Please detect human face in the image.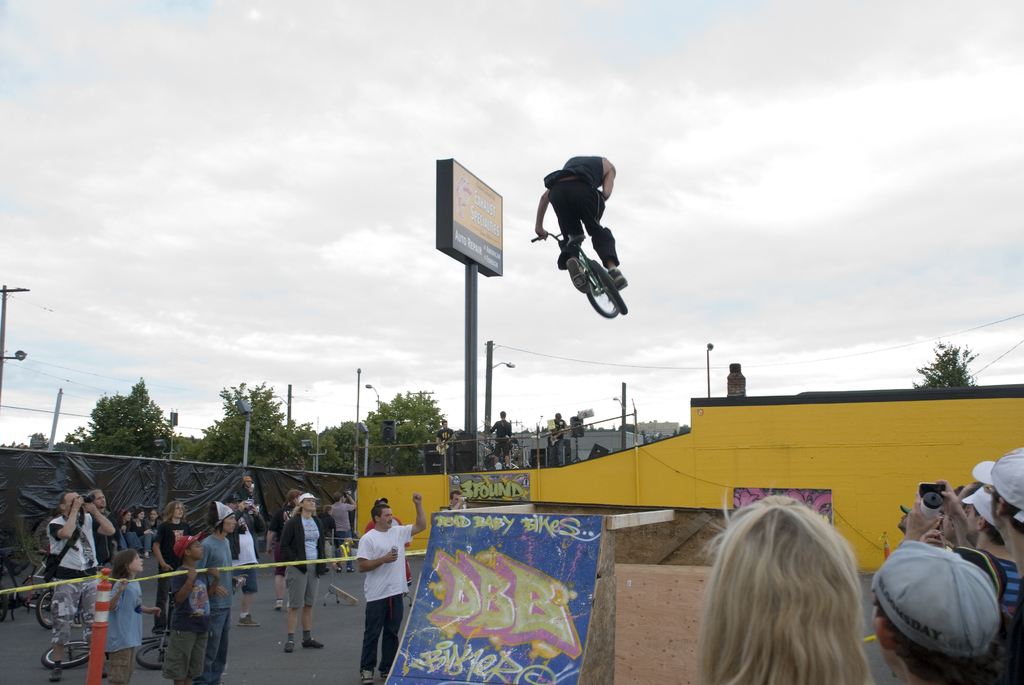
[x1=90, y1=492, x2=106, y2=506].
